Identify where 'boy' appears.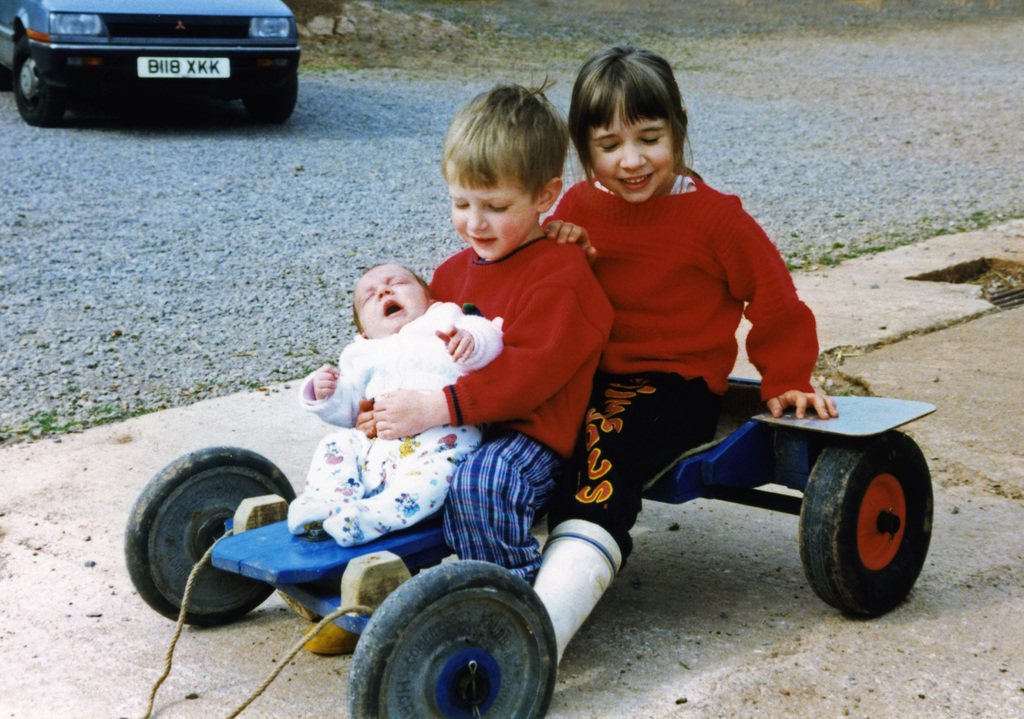
Appears at left=284, top=263, right=508, bottom=547.
